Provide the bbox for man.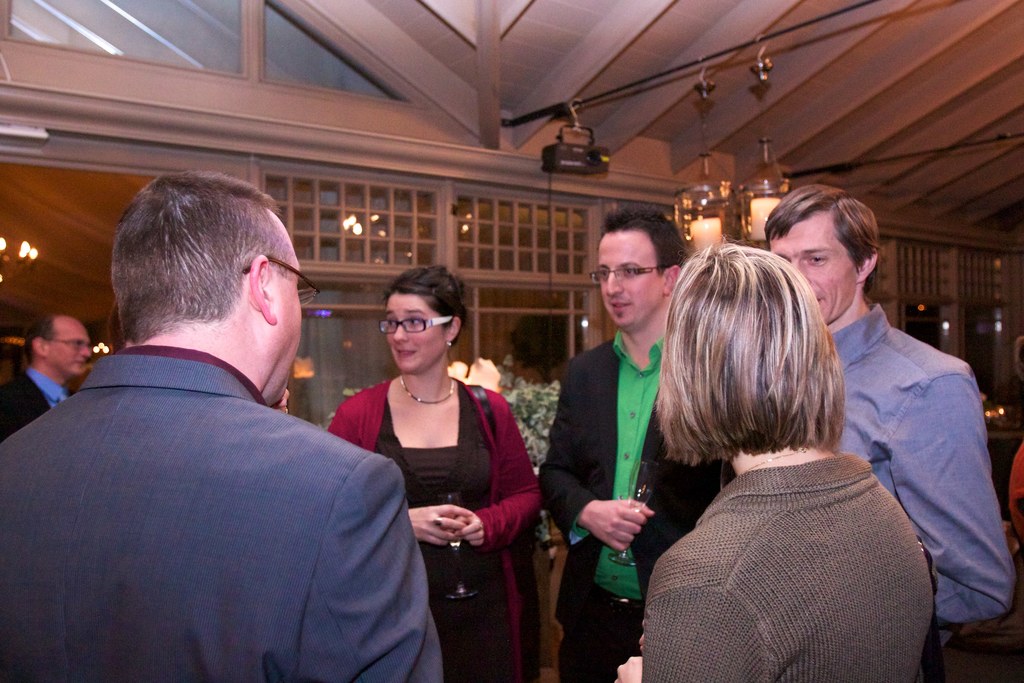
bbox=[766, 182, 1023, 682].
